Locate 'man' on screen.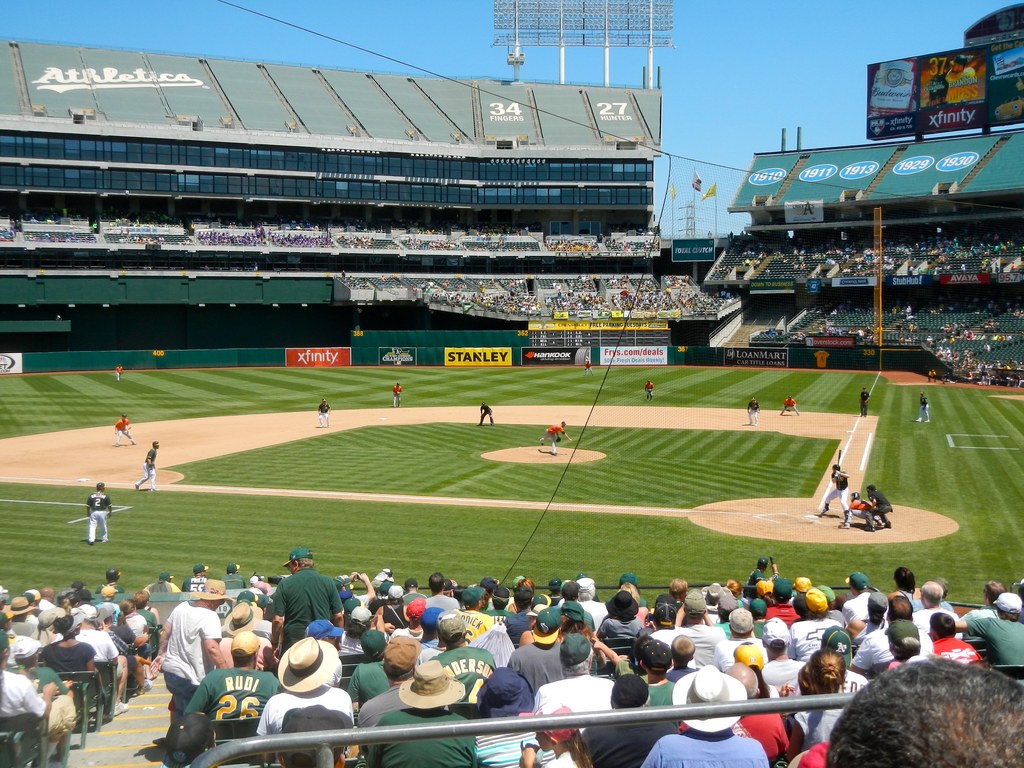
On screen at x1=849, y1=490, x2=884, y2=526.
